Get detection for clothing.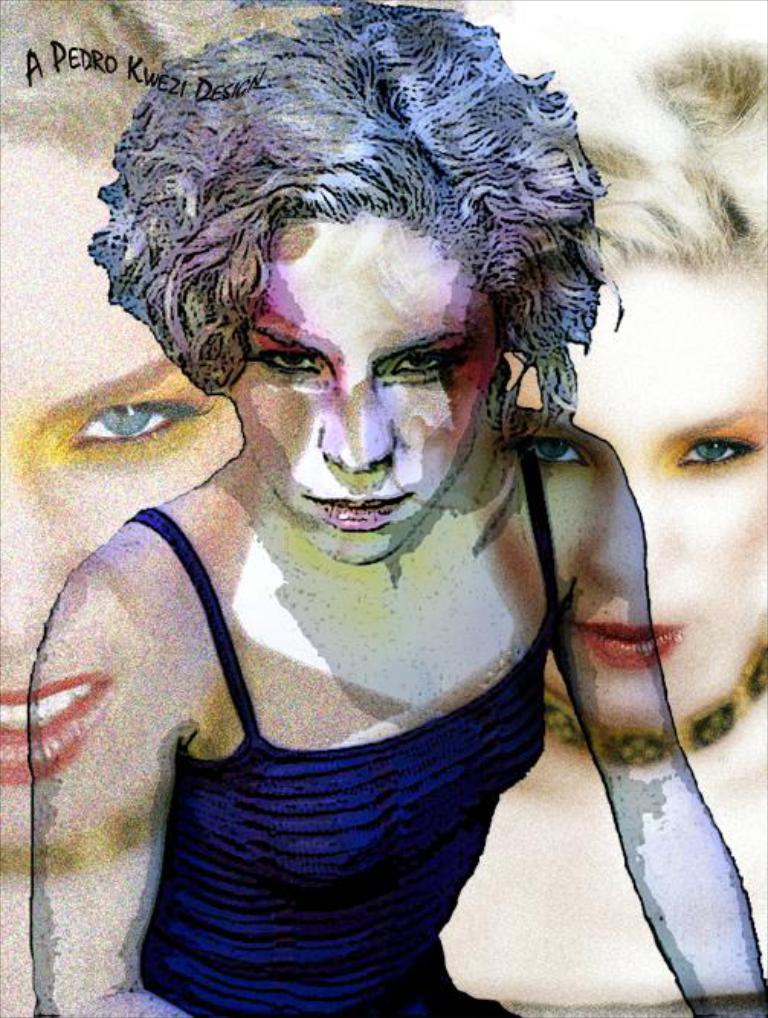
Detection: 124/397/566/1016.
